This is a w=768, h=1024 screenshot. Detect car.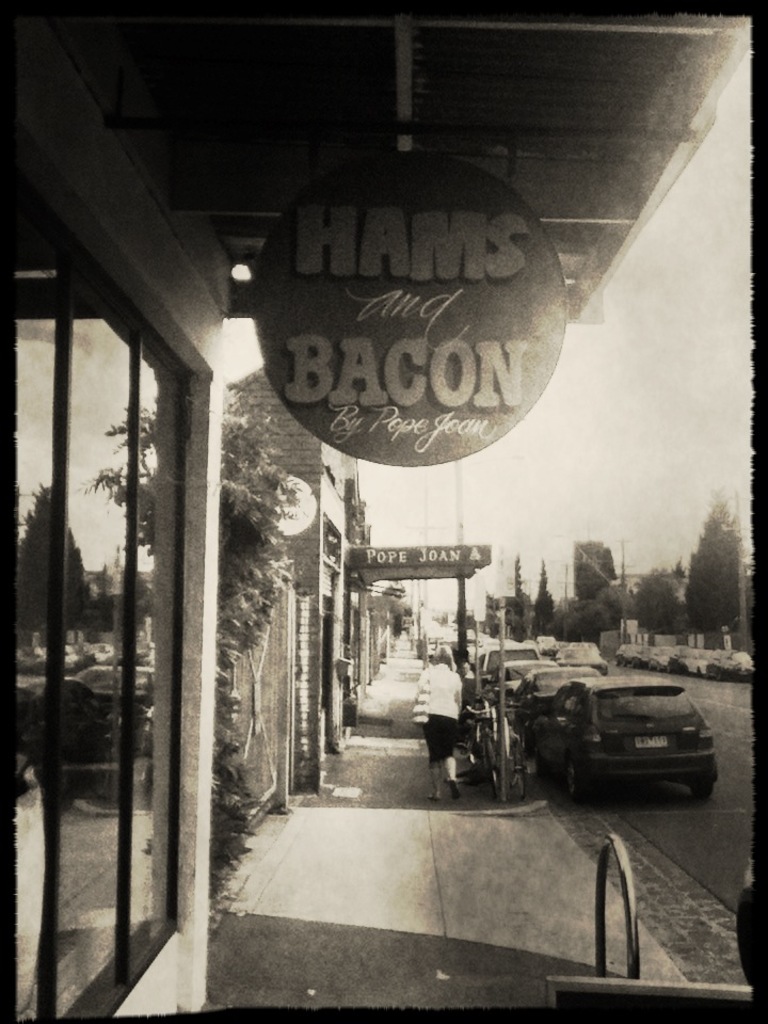
570,640,604,672.
